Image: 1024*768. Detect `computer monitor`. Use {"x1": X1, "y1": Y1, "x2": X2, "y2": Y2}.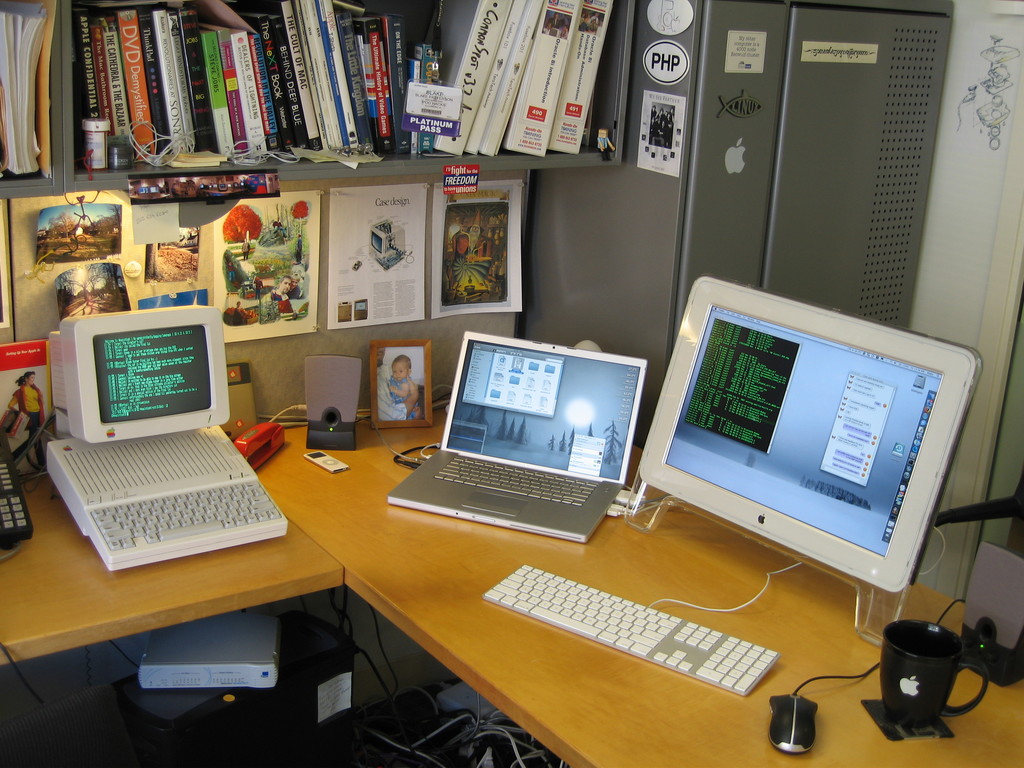
{"x1": 650, "y1": 294, "x2": 989, "y2": 632}.
